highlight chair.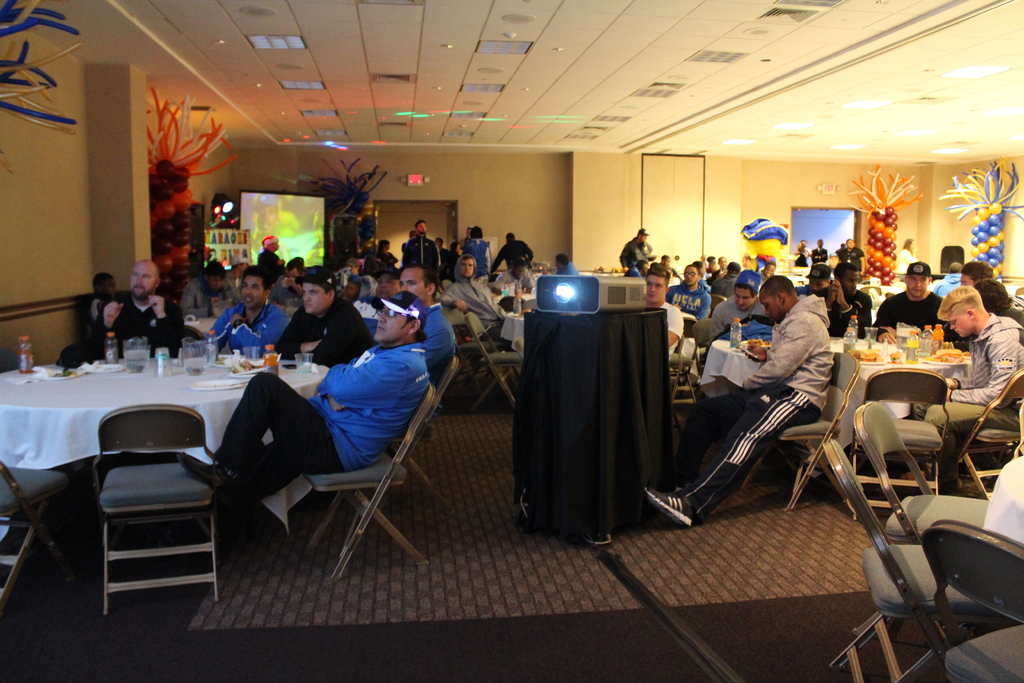
Highlighted region: 853, 402, 992, 547.
